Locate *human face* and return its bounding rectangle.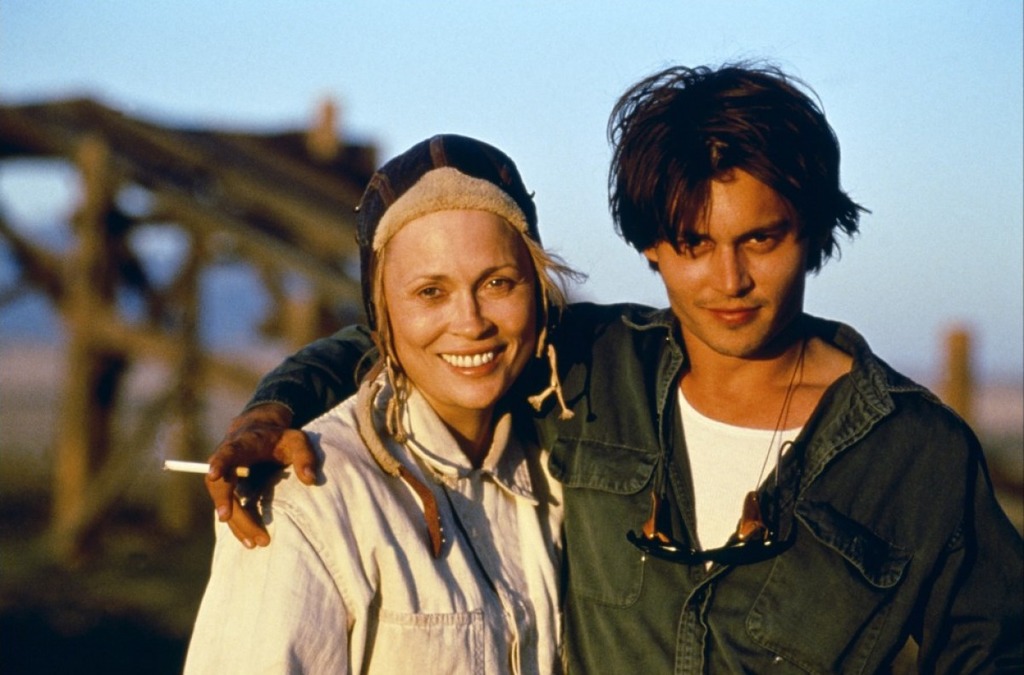
bbox=[384, 202, 536, 418].
